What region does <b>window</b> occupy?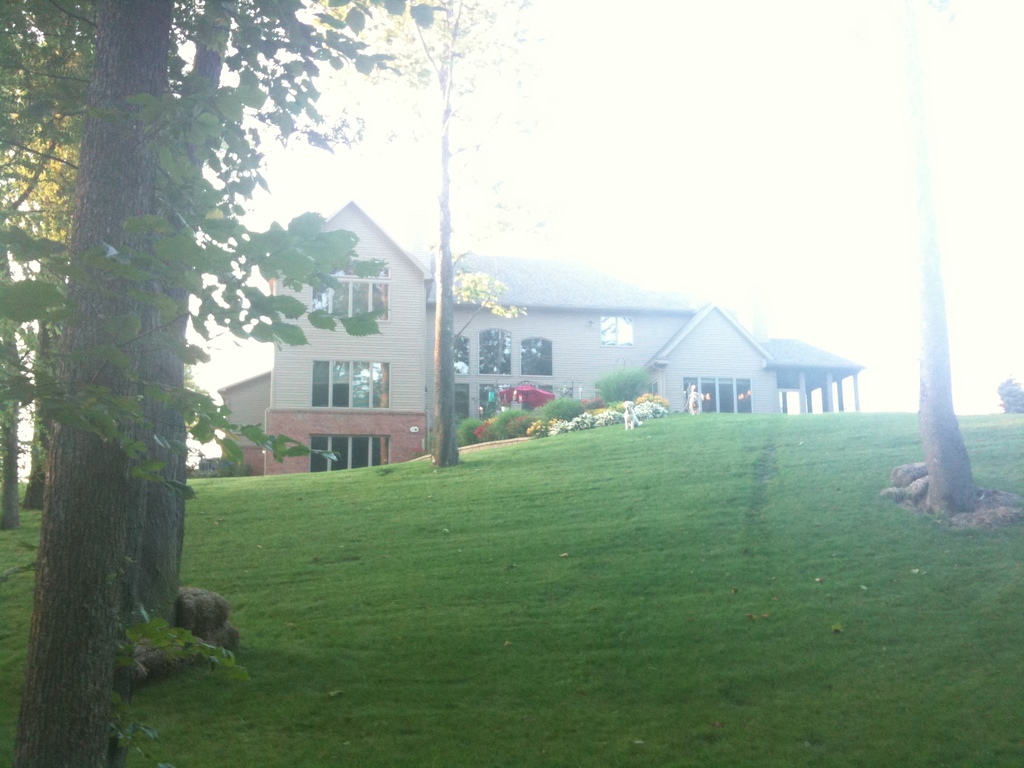
{"left": 479, "top": 328, "right": 509, "bottom": 374}.
